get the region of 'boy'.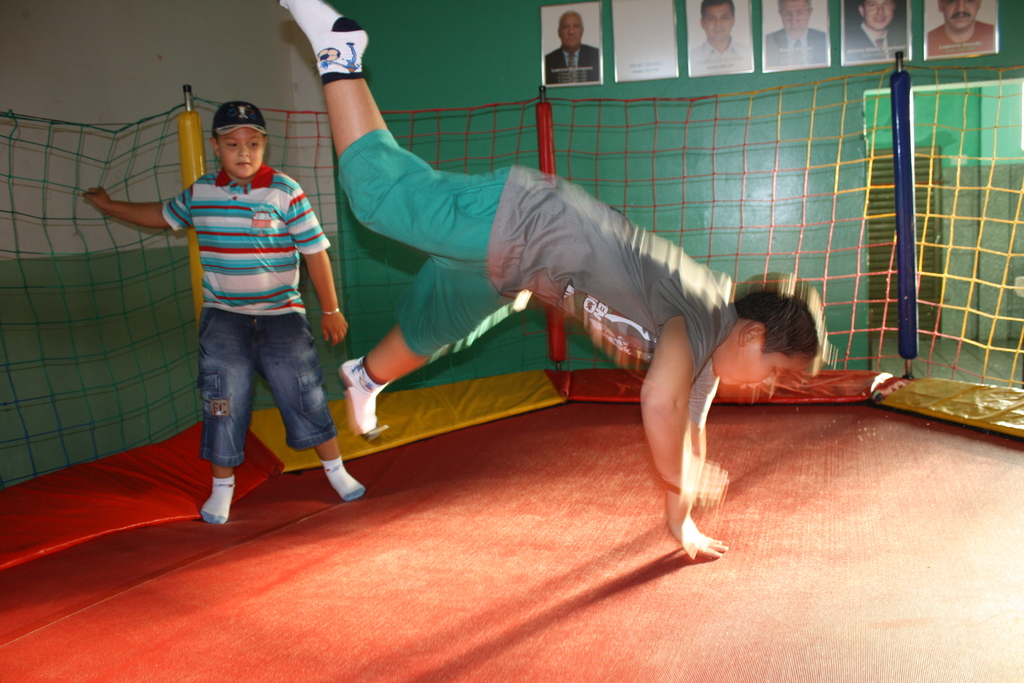
select_region(275, 0, 828, 557).
